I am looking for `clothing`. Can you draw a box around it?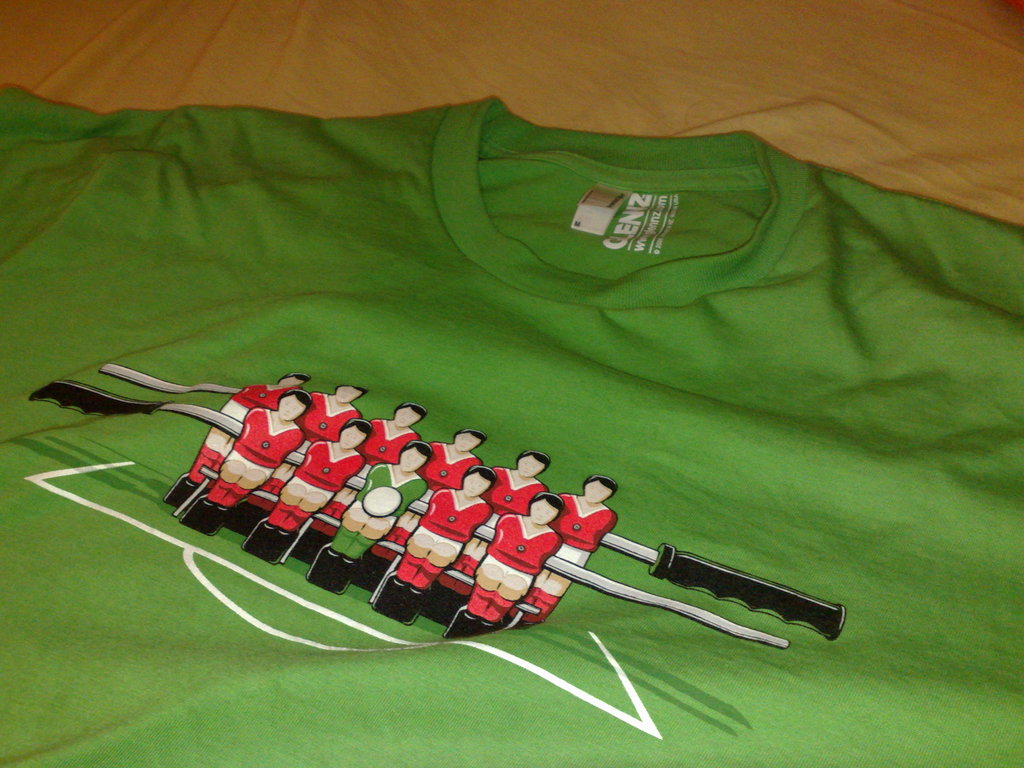
Sure, the bounding box is (x1=422, y1=492, x2=493, y2=542).
